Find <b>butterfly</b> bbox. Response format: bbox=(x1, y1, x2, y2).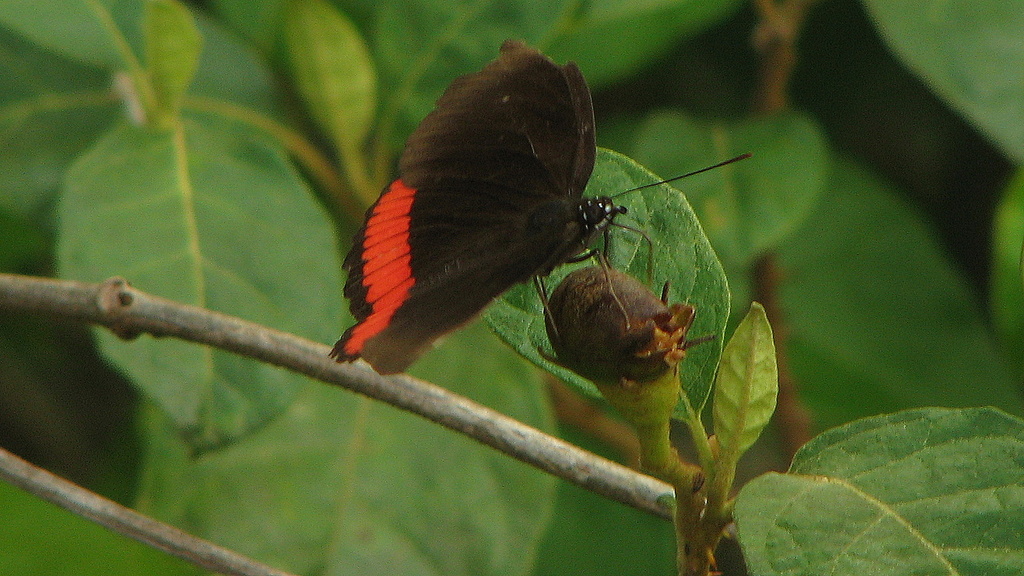
bbox=(326, 46, 700, 372).
